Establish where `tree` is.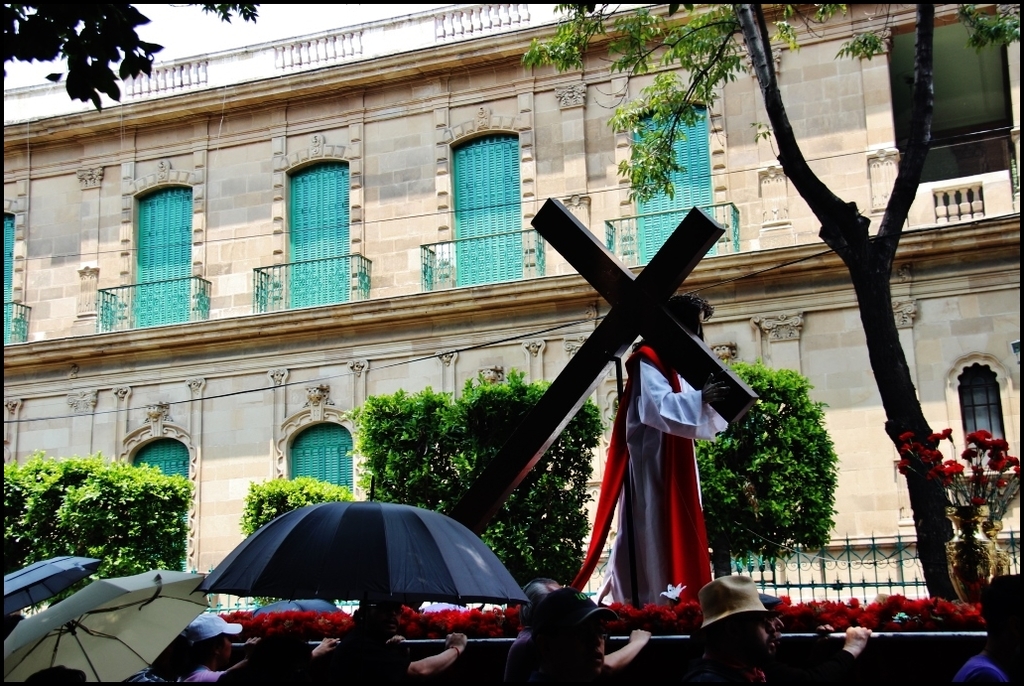
Established at BBox(333, 364, 602, 587).
